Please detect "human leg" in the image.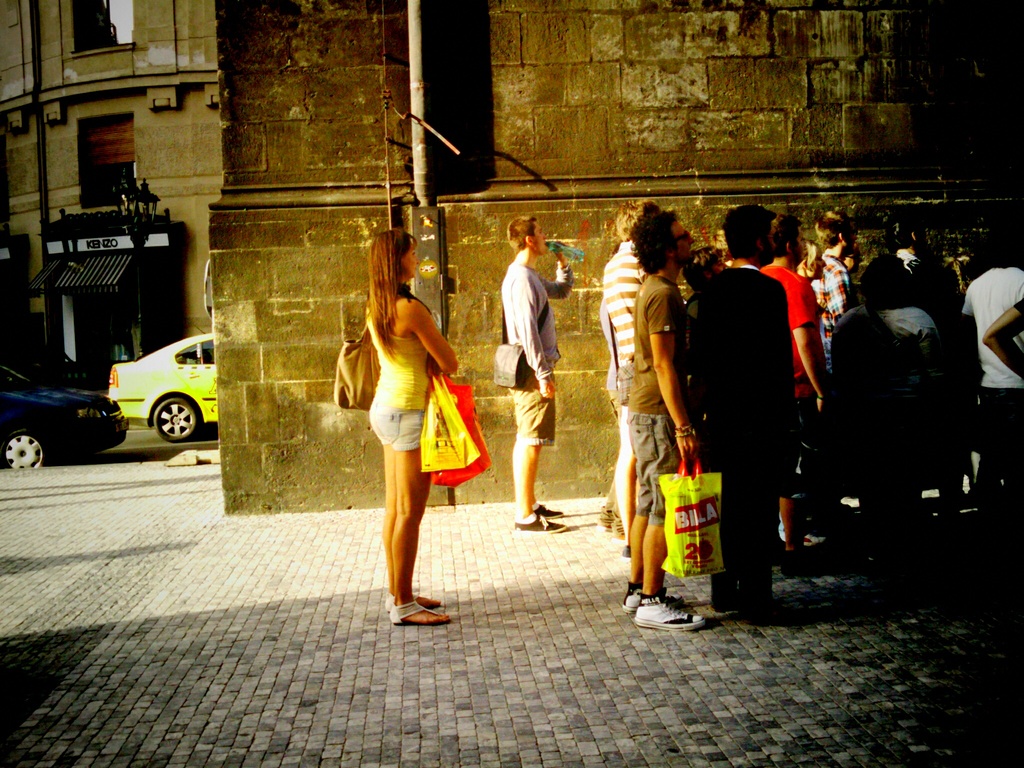
381,444,440,593.
